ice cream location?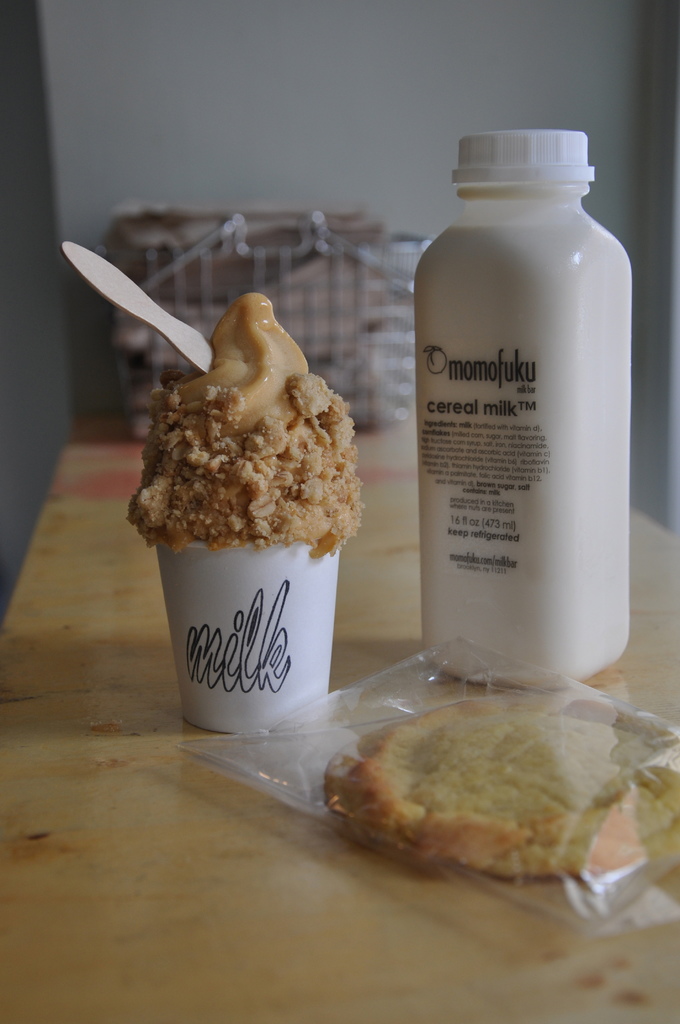
rect(117, 300, 372, 600)
